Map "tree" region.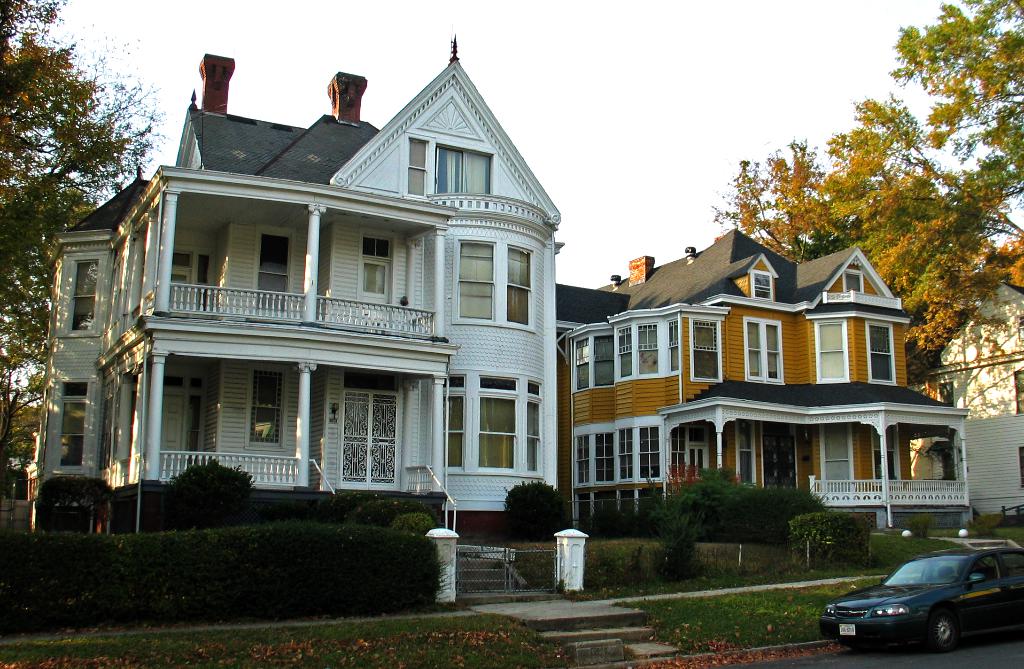
Mapped to {"x1": 0, "y1": 394, "x2": 53, "y2": 489}.
